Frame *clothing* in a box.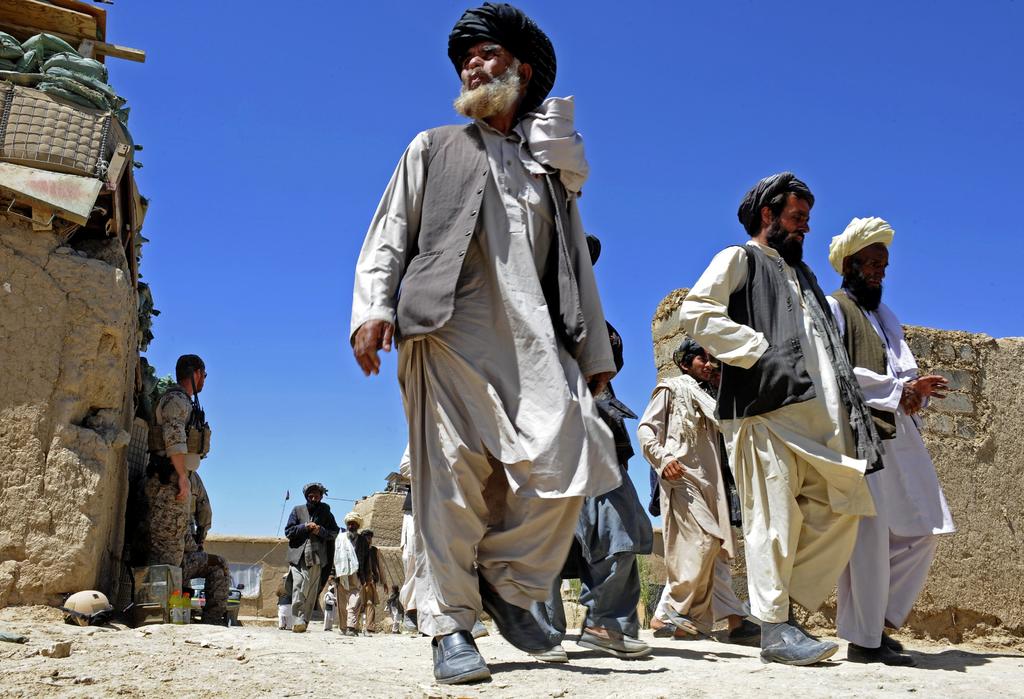
pyautogui.locateOnScreen(286, 499, 339, 626).
